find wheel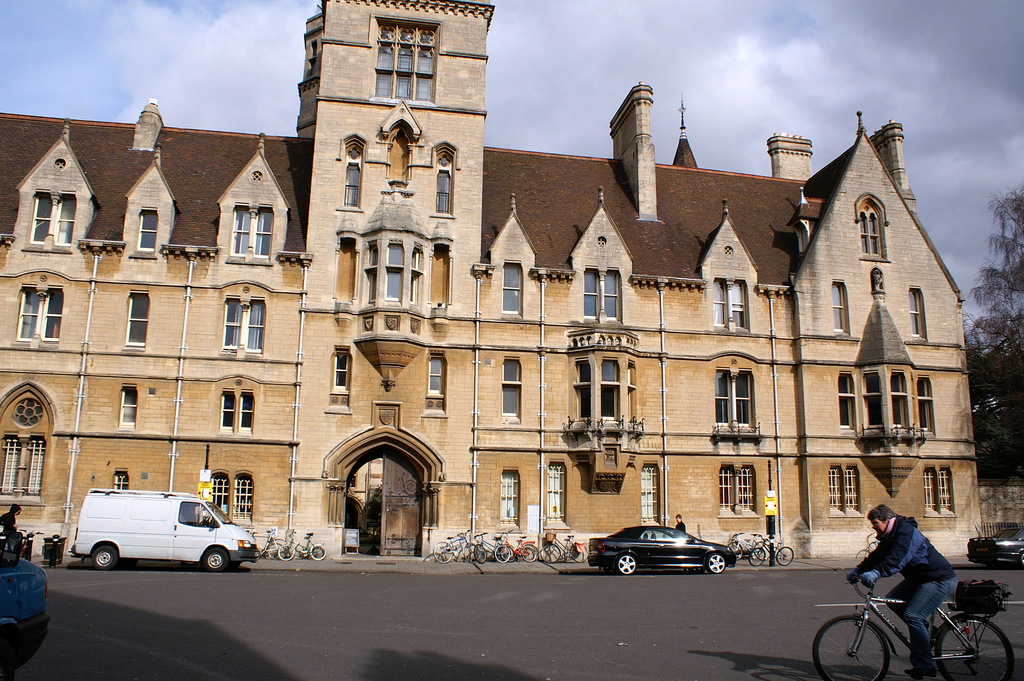
[left=744, top=549, right=766, bottom=567]
